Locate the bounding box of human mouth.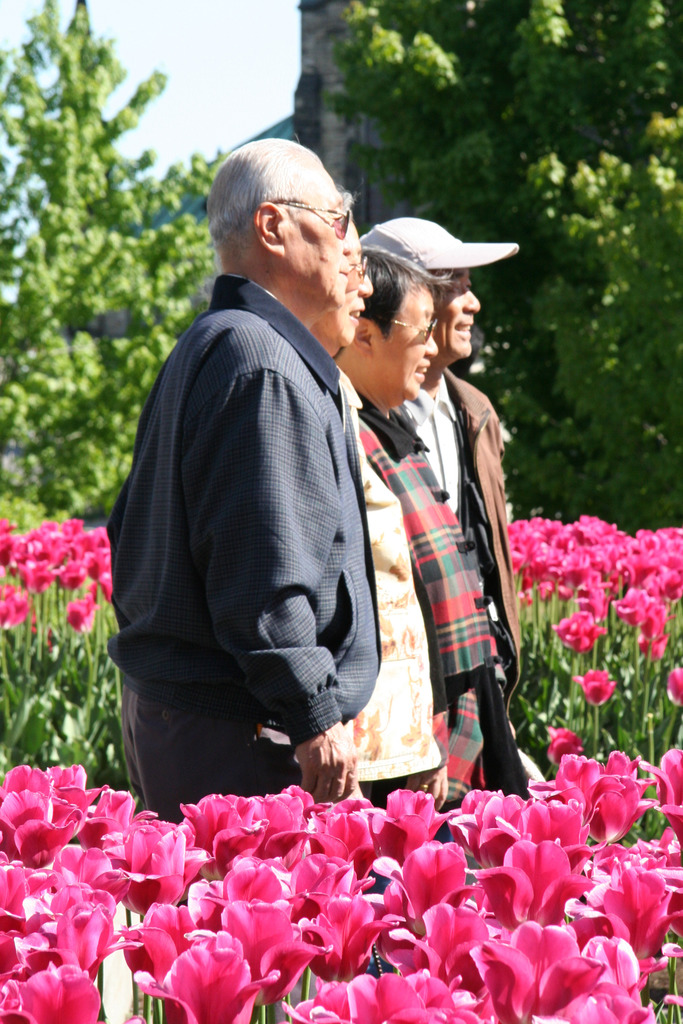
Bounding box: 339,263,346,277.
